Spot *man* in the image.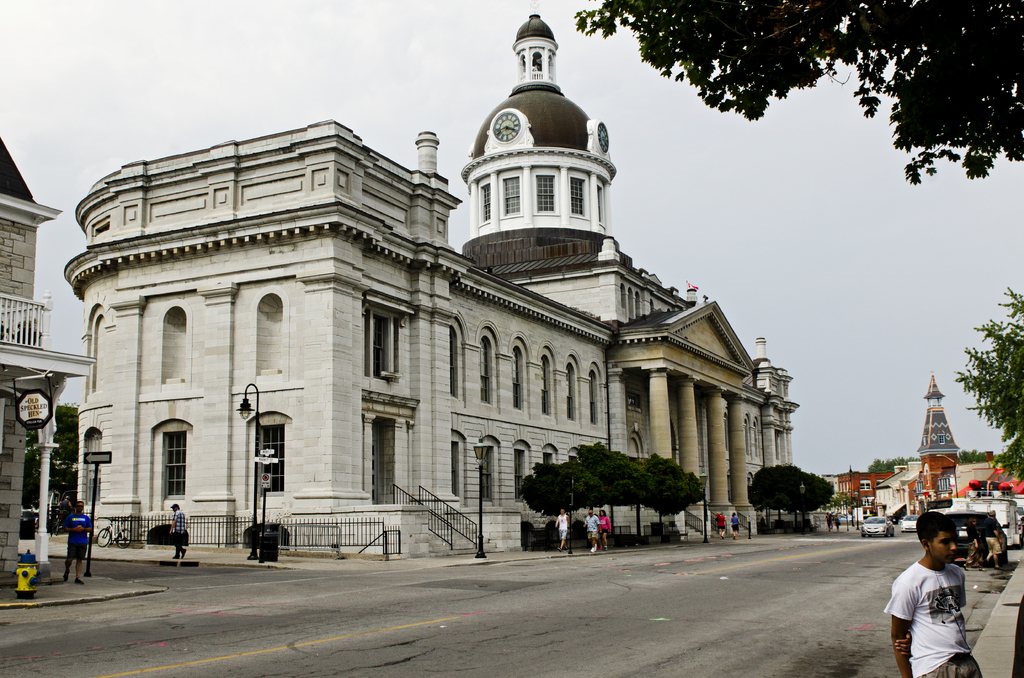
*man* found at [x1=986, y1=510, x2=1000, y2=573].
